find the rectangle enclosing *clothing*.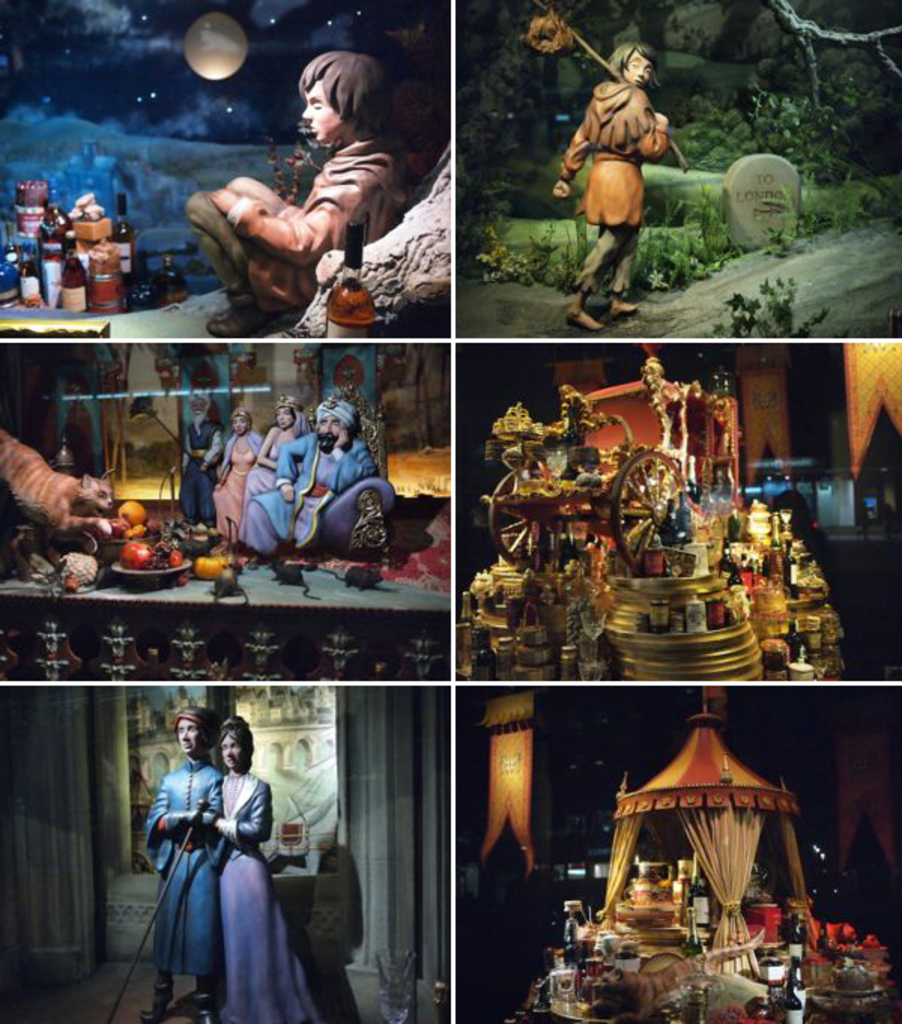
146:753:218:979.
